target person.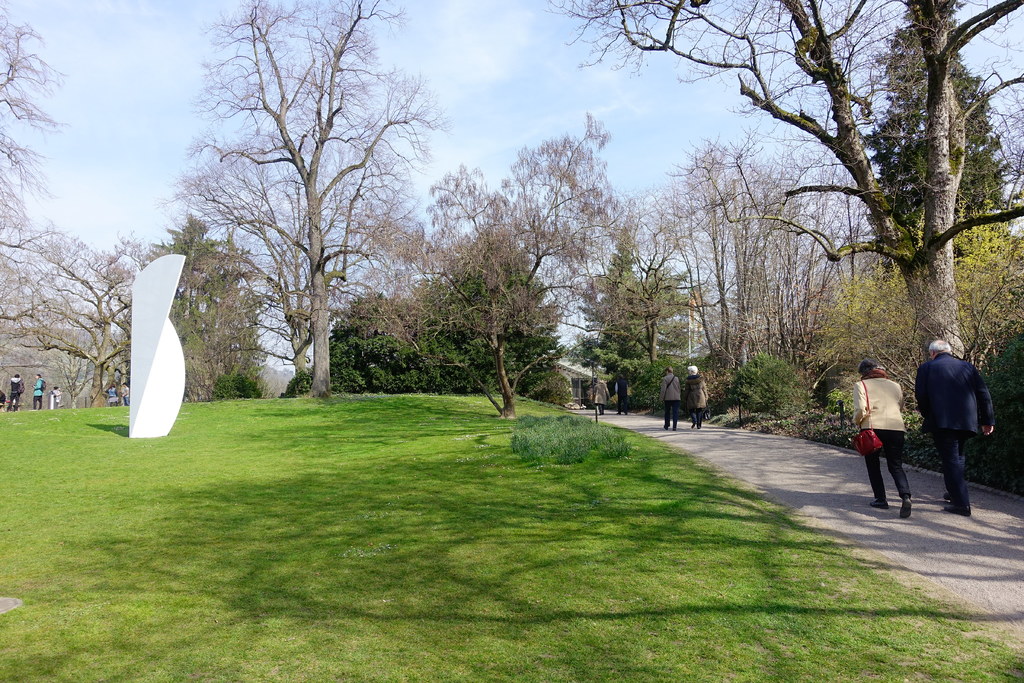
Target region: (x1=122, y1=383, x2=130, y2=406).
